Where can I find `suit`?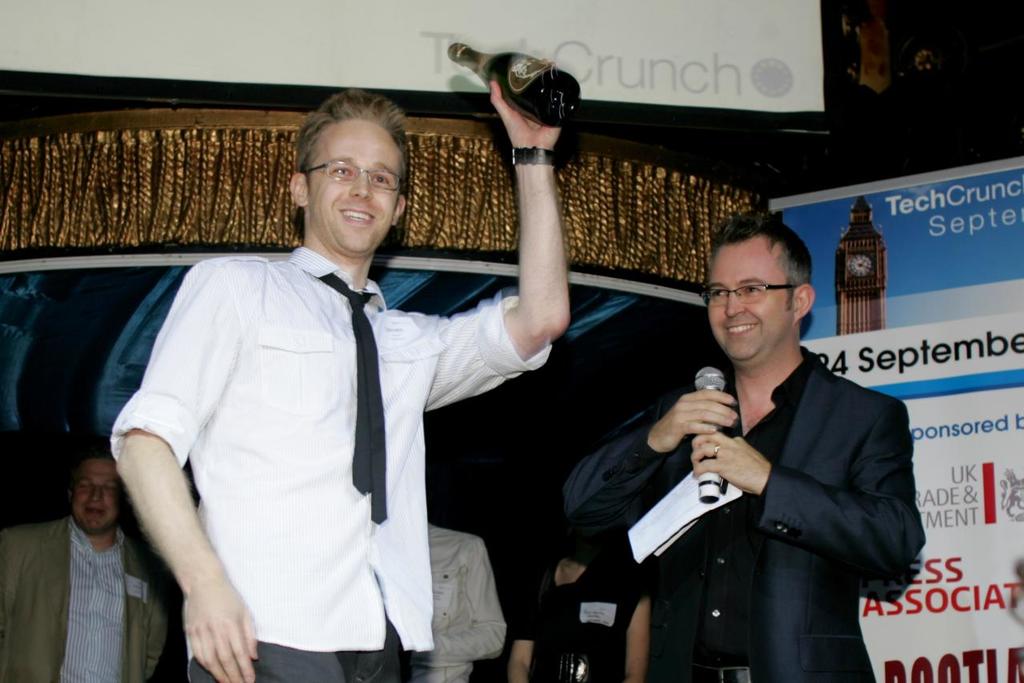
You can find it at bbox=[610, 288, 925, 672].
